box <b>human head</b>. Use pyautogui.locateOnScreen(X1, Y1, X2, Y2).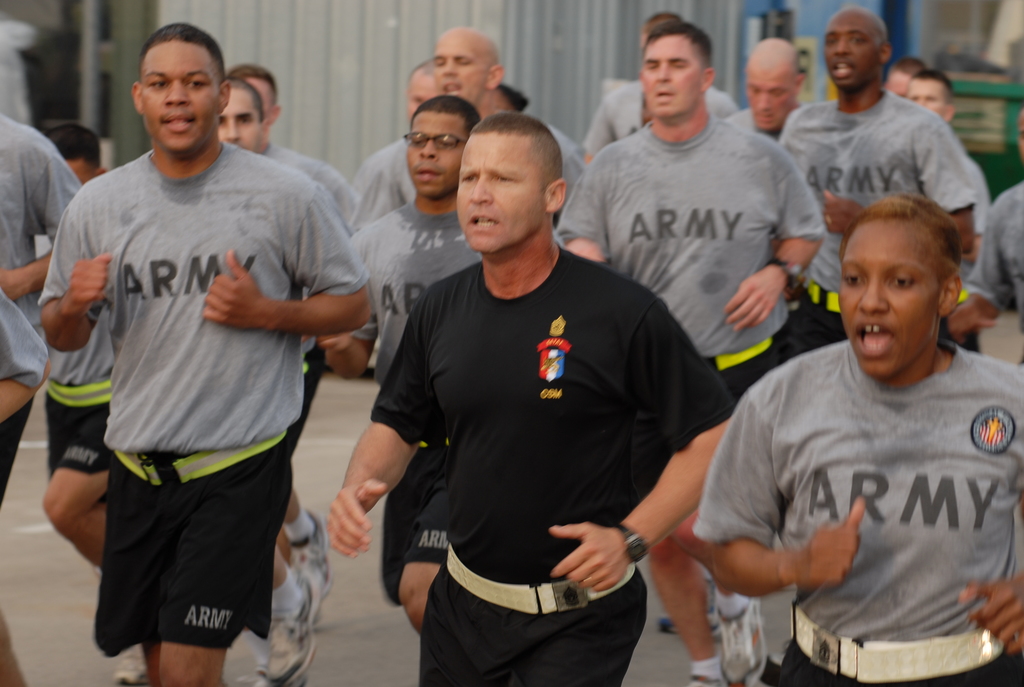
pyautogui.locateOnScreen(406, 95, 480, 201).
